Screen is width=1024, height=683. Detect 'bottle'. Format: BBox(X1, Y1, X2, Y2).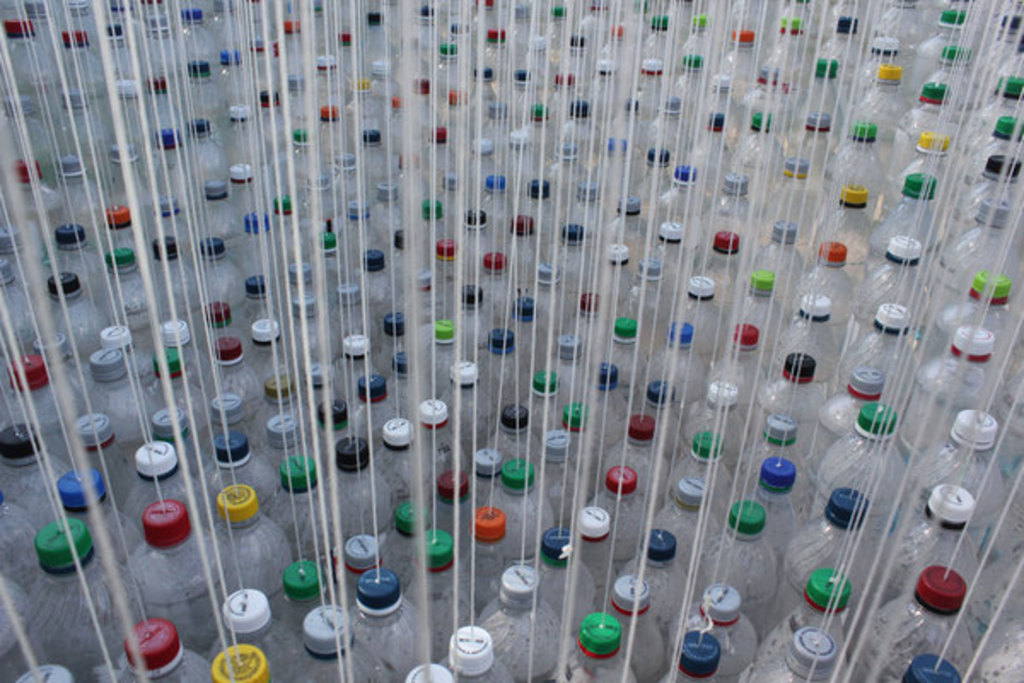
BBox(181, 113, 232, 183).
